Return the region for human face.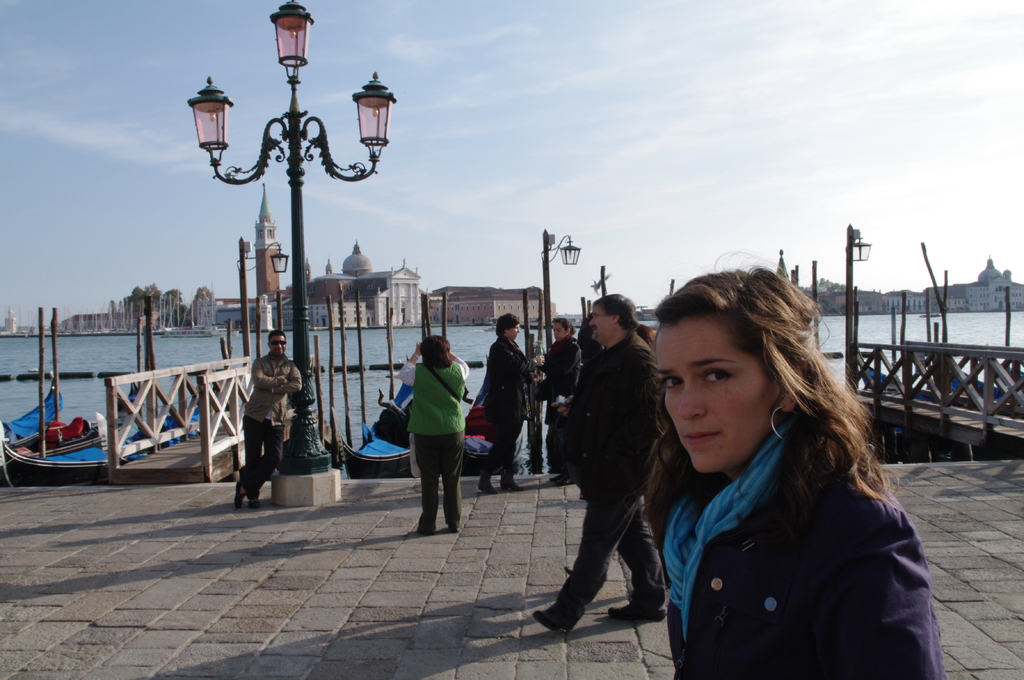
<bbox>655, 313, 772, 476</bbox>.
